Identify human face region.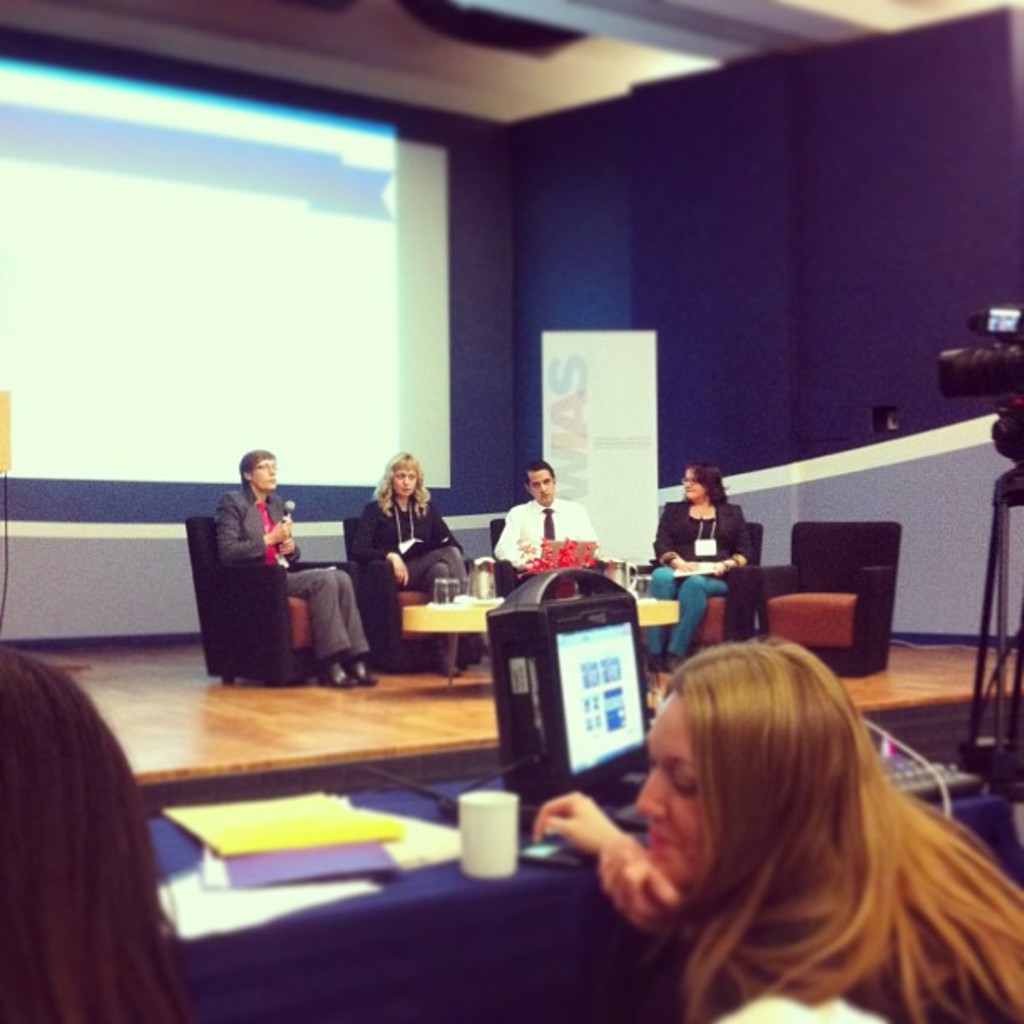
Region: region(392, 467, 417, 497).
